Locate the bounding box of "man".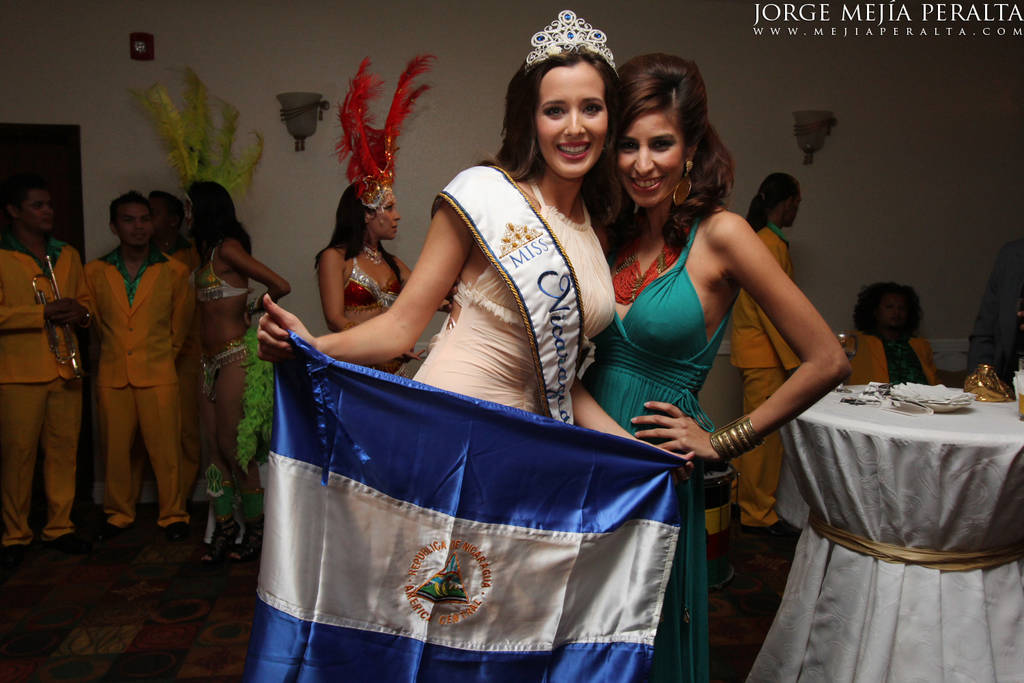
Bounding box: [x1=0, y1=178, x2=95, y2=552].
